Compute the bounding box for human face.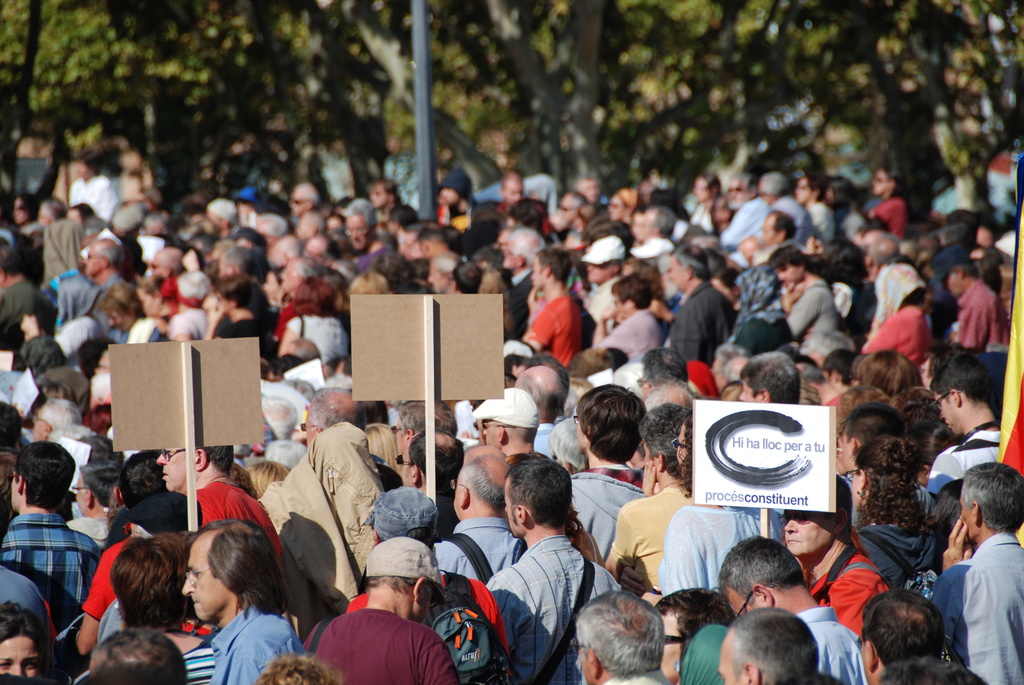
BBox(835, 446, 844, 476).
